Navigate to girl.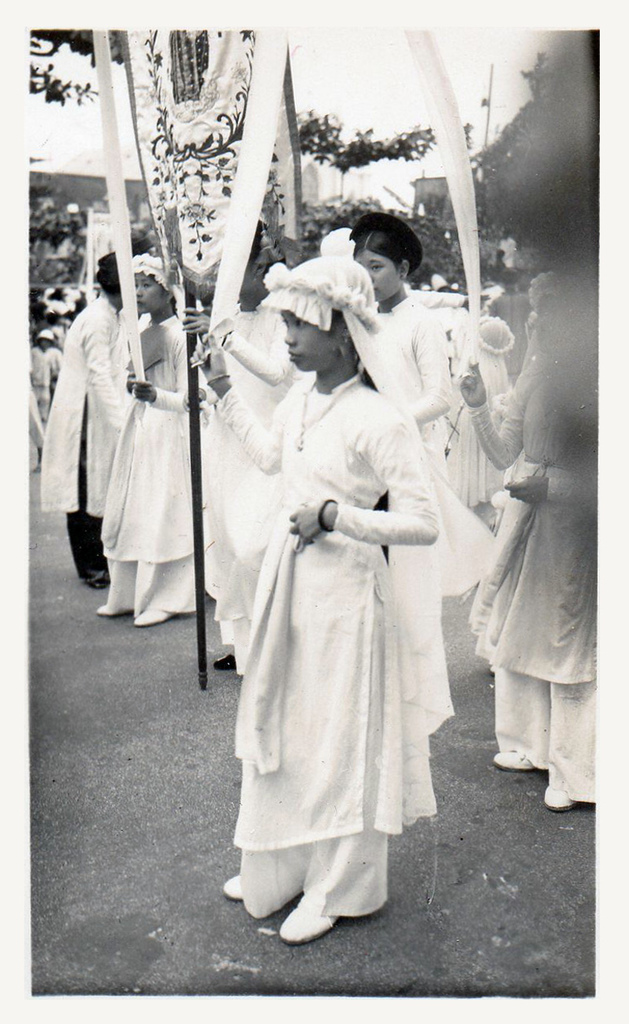
Navigation target: [348, 206, 492, 729].
